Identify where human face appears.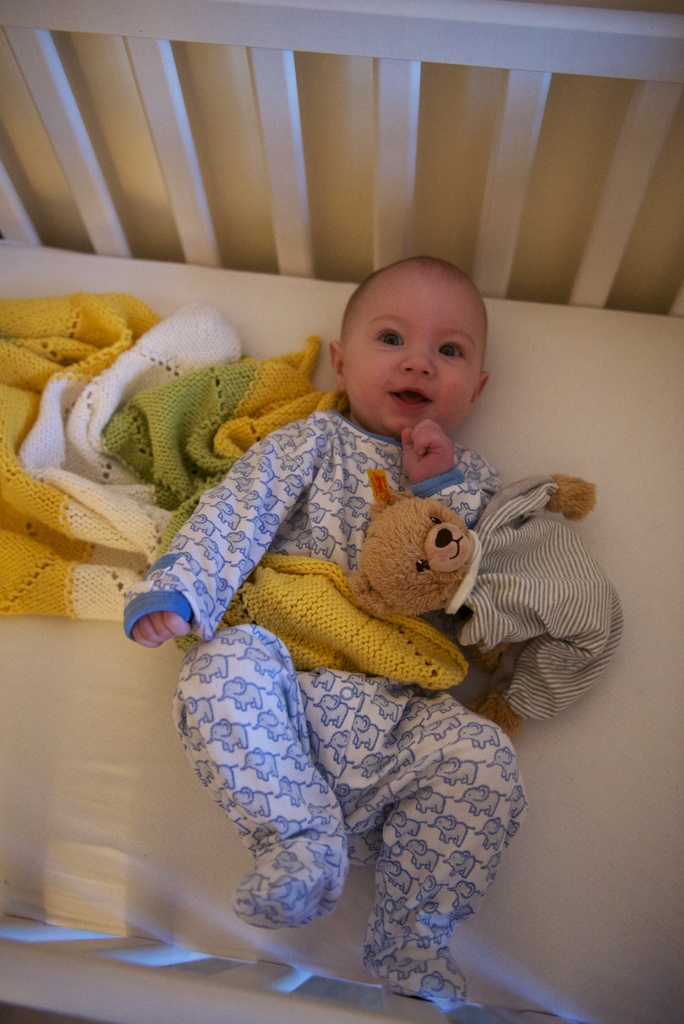
Appears at bbox=(345, 278, 479, 452).
